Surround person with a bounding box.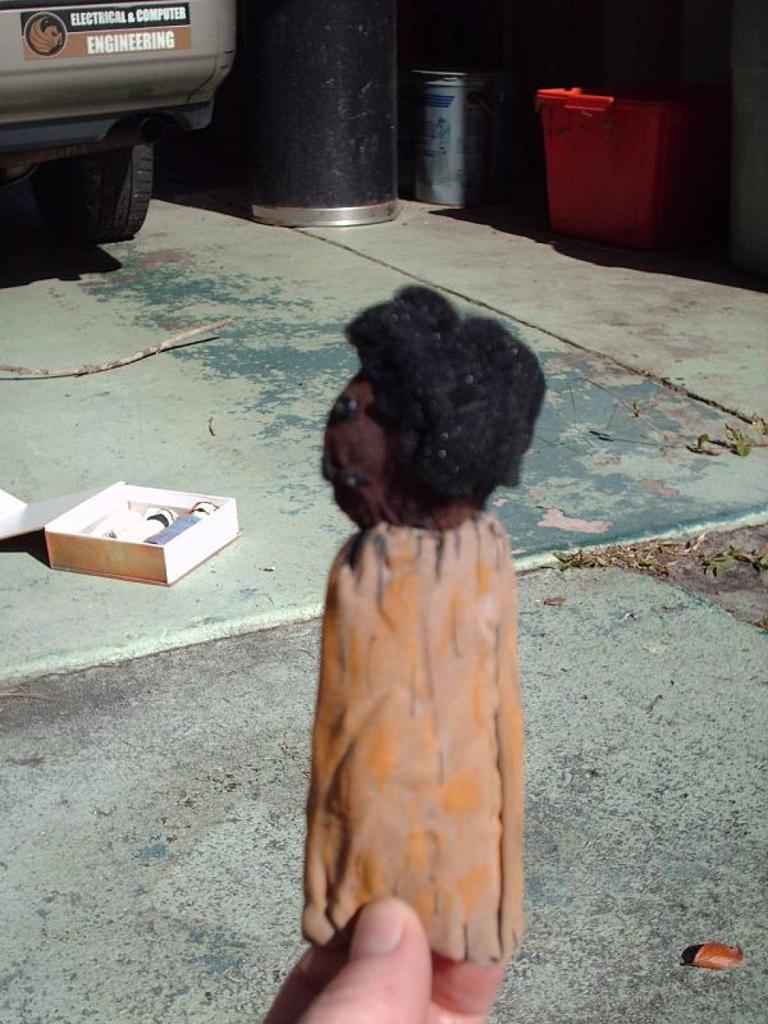
266 904 497 1023.
